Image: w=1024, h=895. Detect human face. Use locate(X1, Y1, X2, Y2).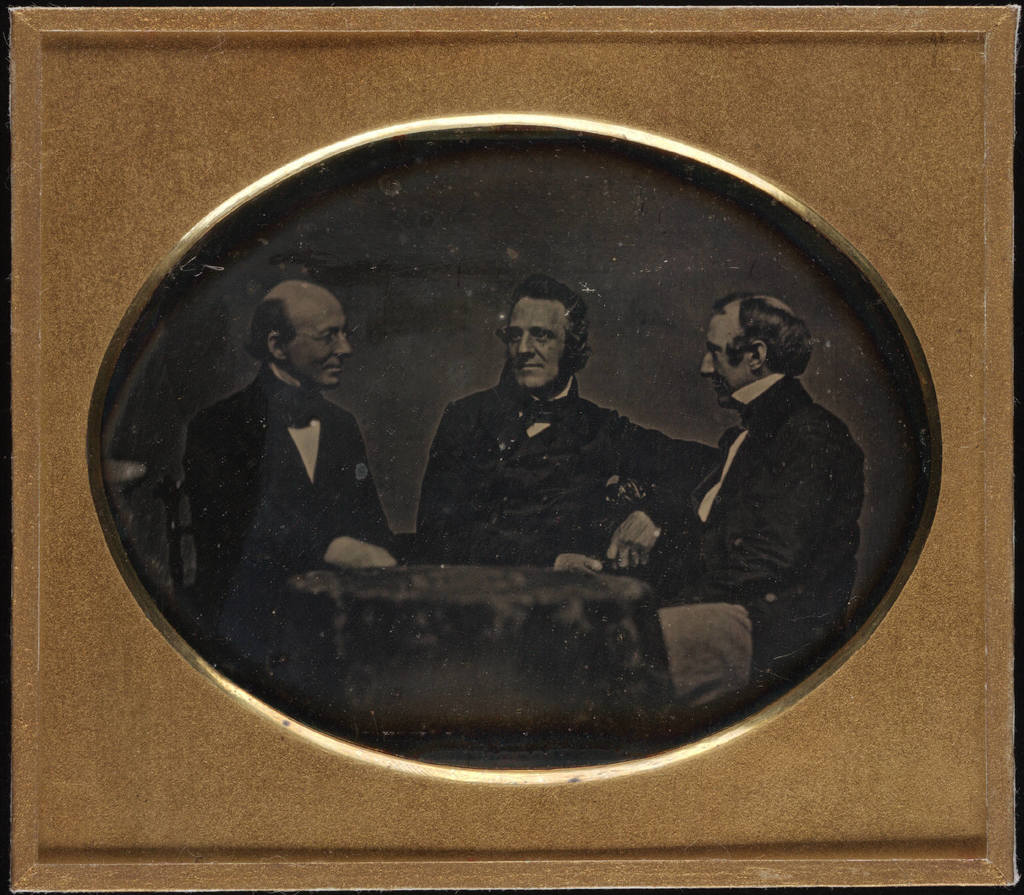
locate(290, 306, 355, 386).
